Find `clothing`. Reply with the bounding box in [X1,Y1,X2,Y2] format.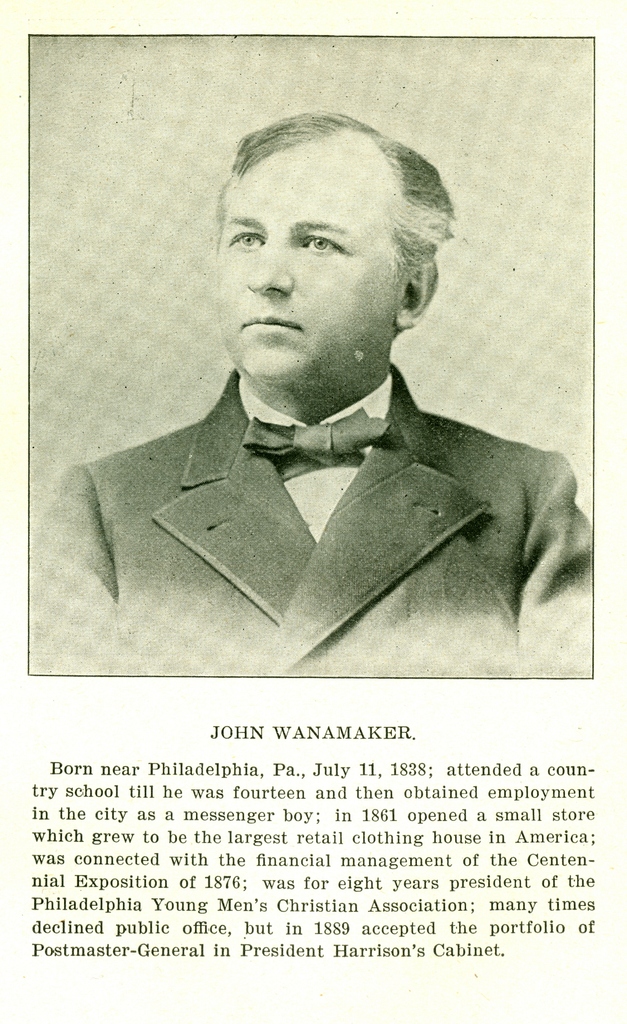
[56,341,600,661].
